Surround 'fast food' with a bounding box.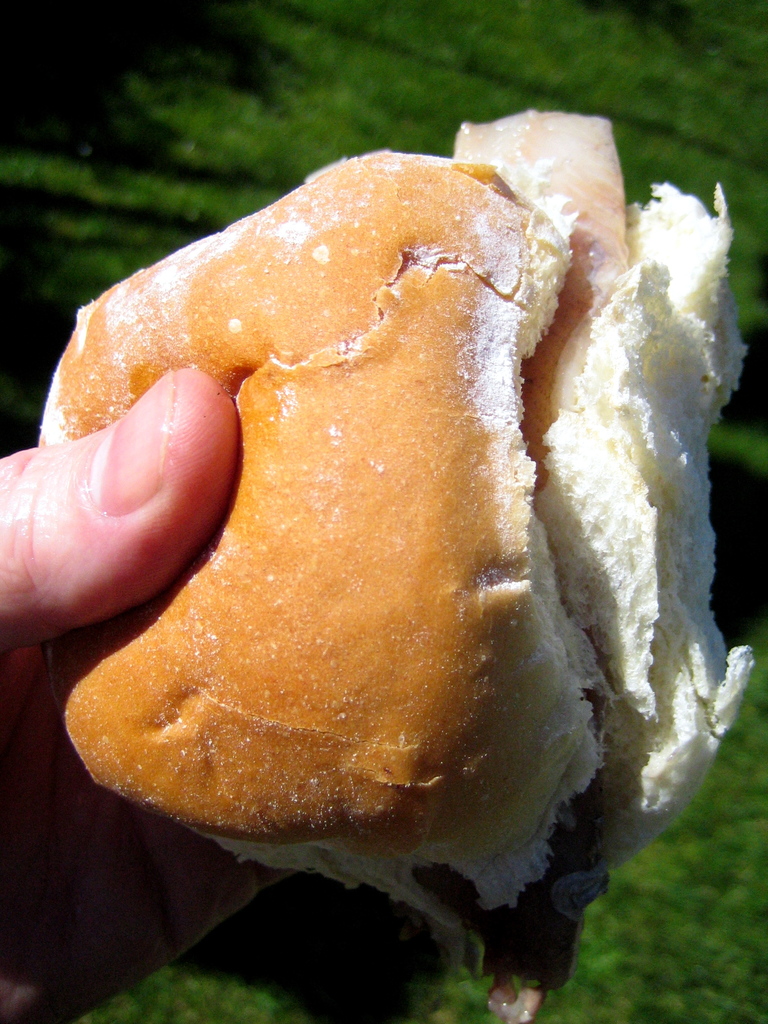
{"left": 53, "top": 113, "right": 755, "bottom": 1023}.
